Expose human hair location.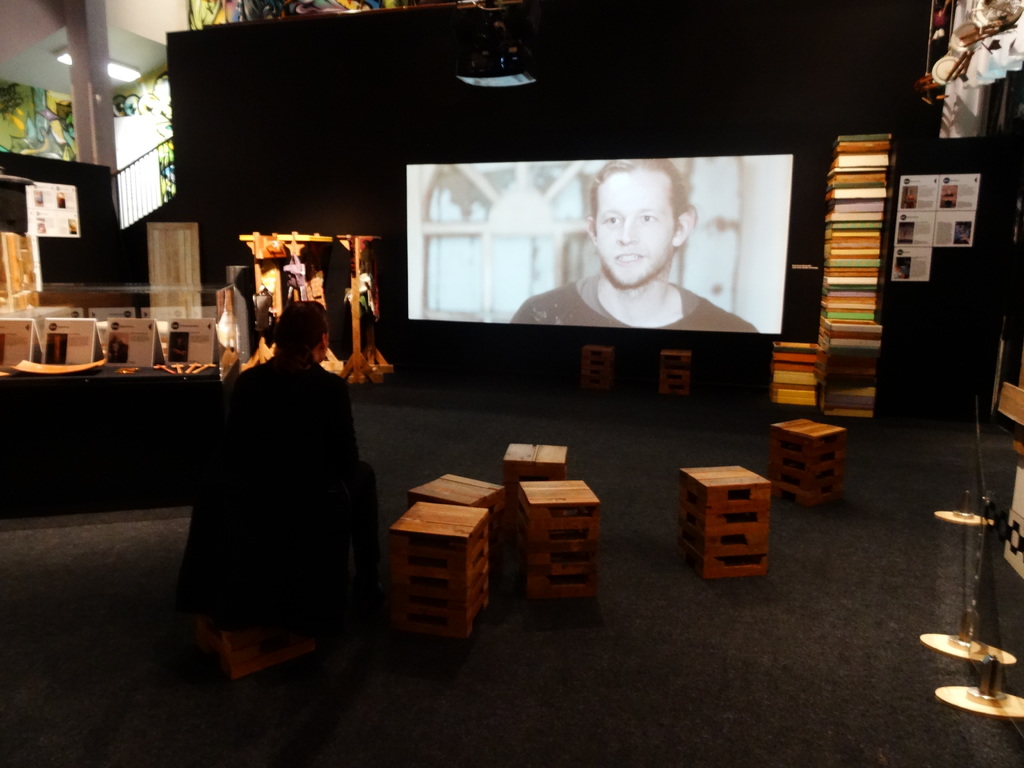
Exposed at [580,155,698,226].
